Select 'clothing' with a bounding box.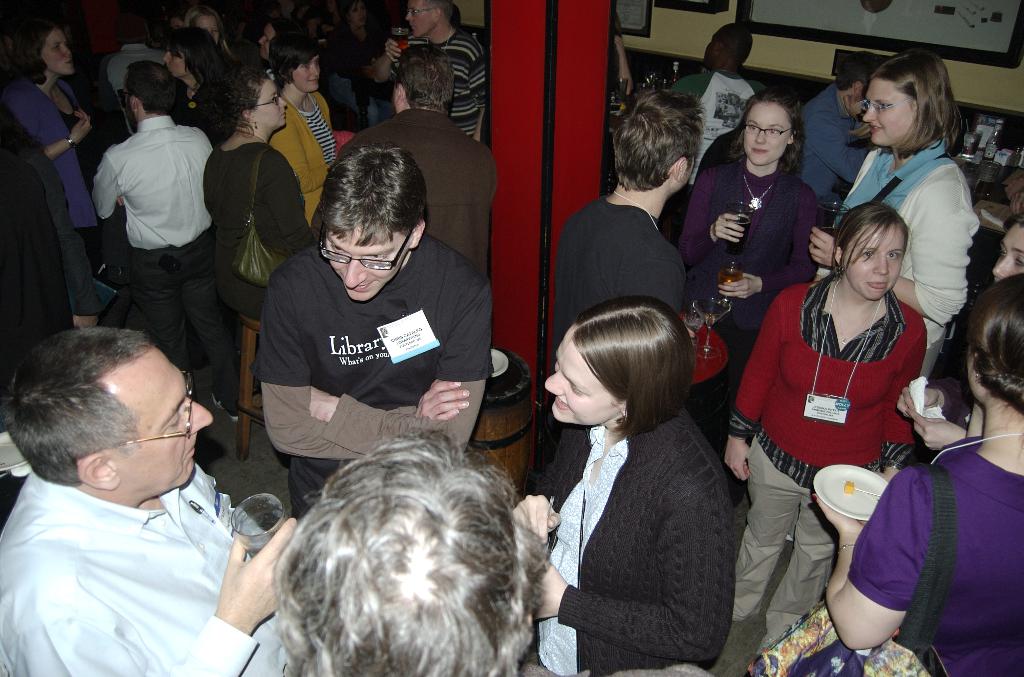
<region>677, 156, 823, 344</region>.
